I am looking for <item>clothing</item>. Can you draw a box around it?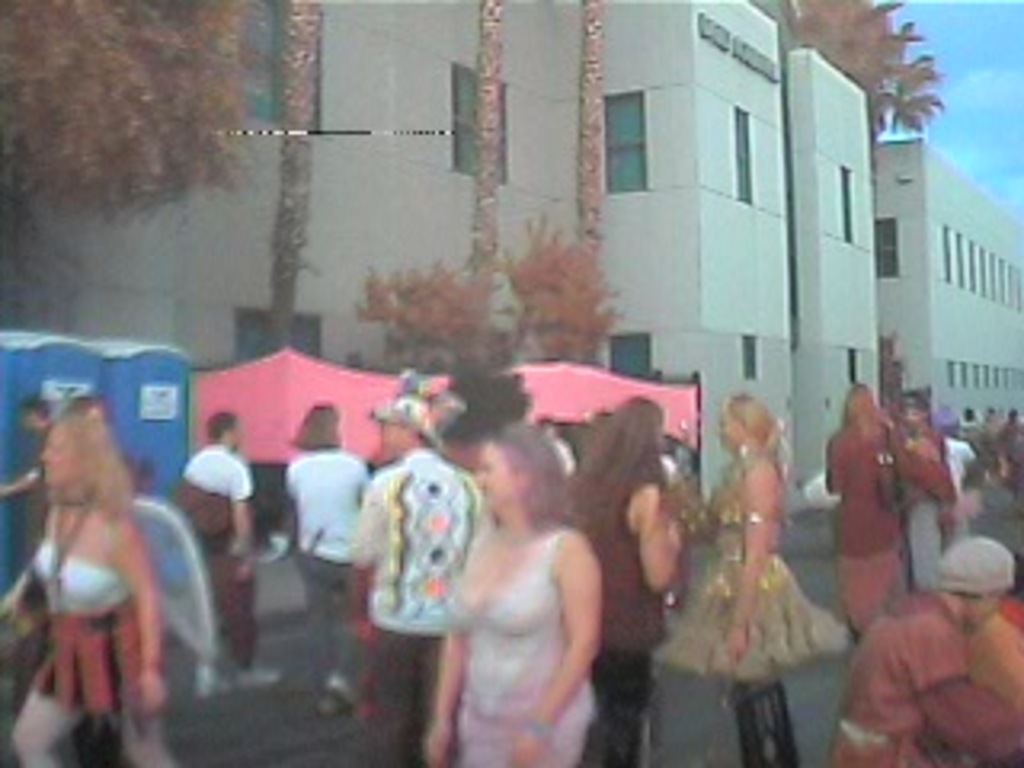
Sure, the bounding box is [left=582, top=483, right=666, bottom=765].
